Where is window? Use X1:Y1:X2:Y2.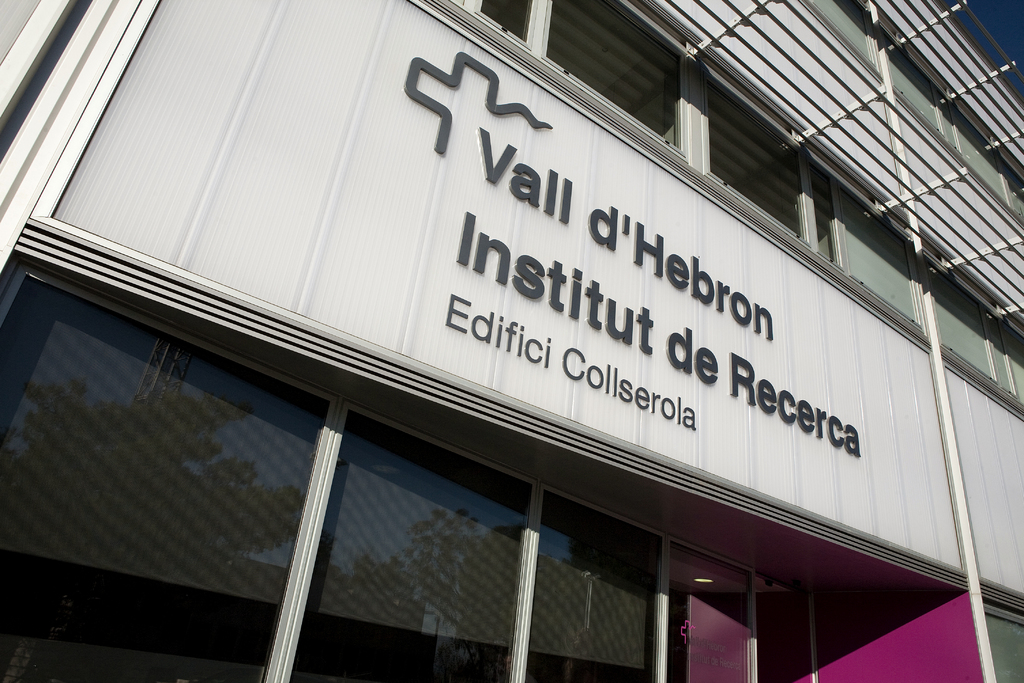
934:84:958:159.
